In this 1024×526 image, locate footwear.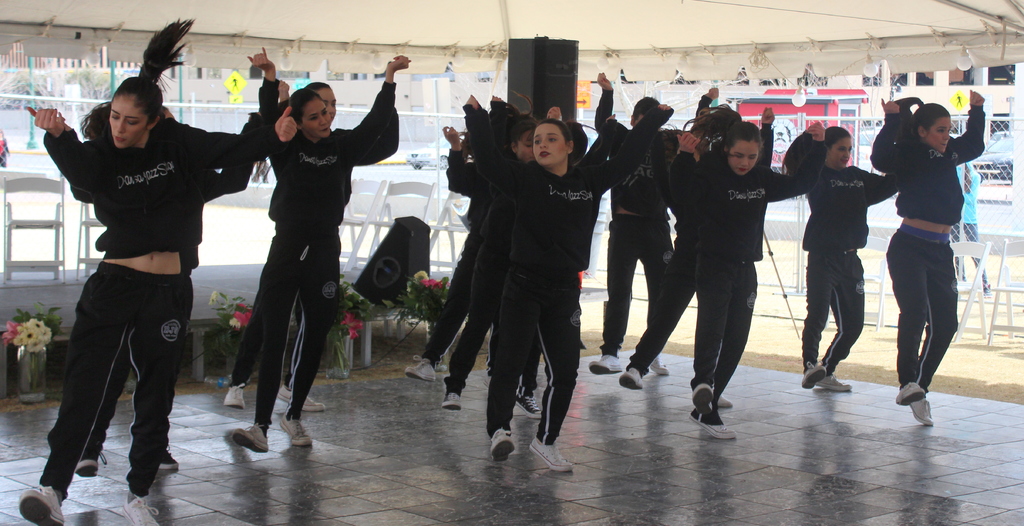
Bounding box: [left=401, top=351, right=439, bottom=384].
